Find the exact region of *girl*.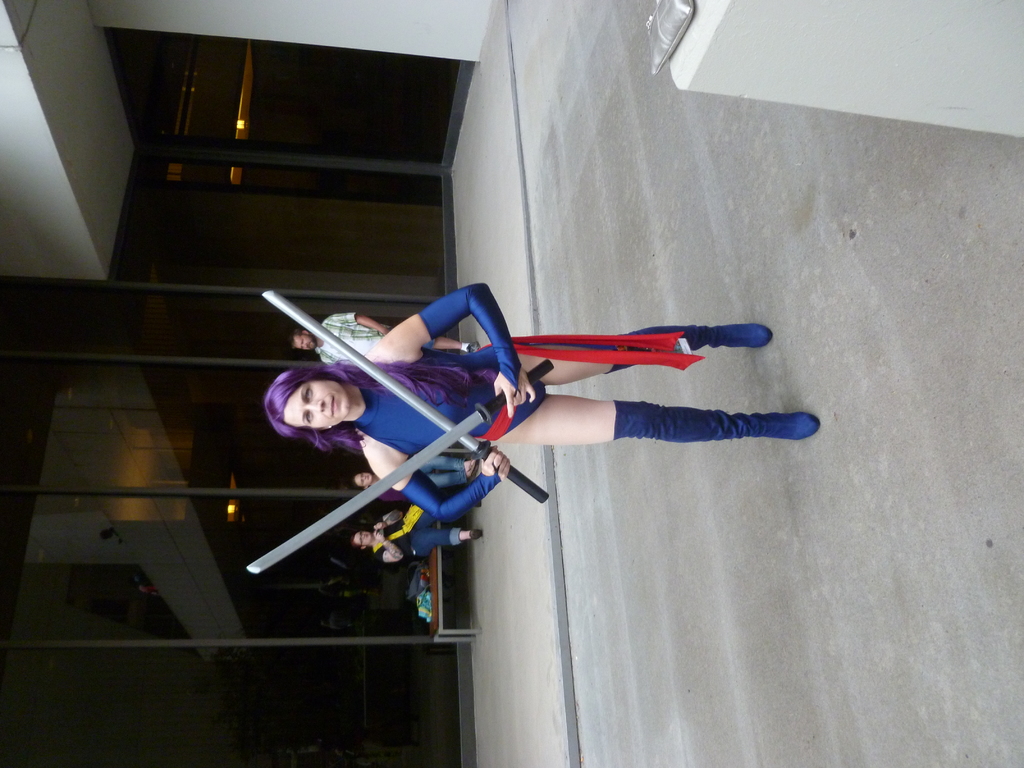
Exact region: left=267, top=280, right=818, bottom=522.
